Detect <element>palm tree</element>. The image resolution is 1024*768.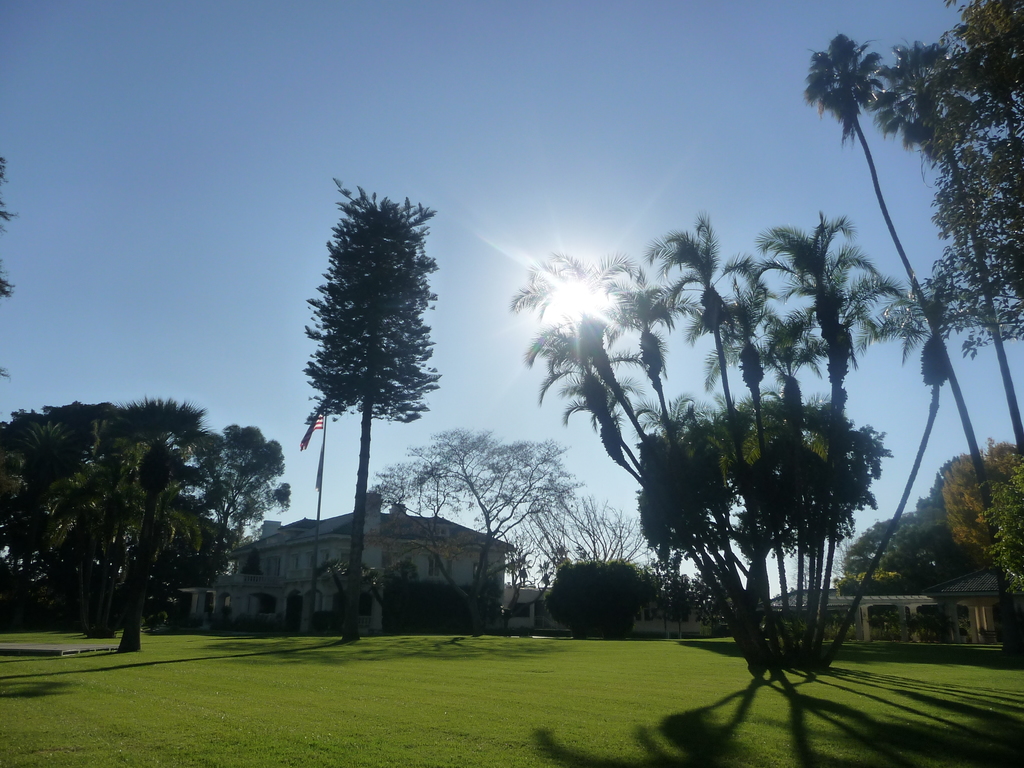
(682,235,766,660).
